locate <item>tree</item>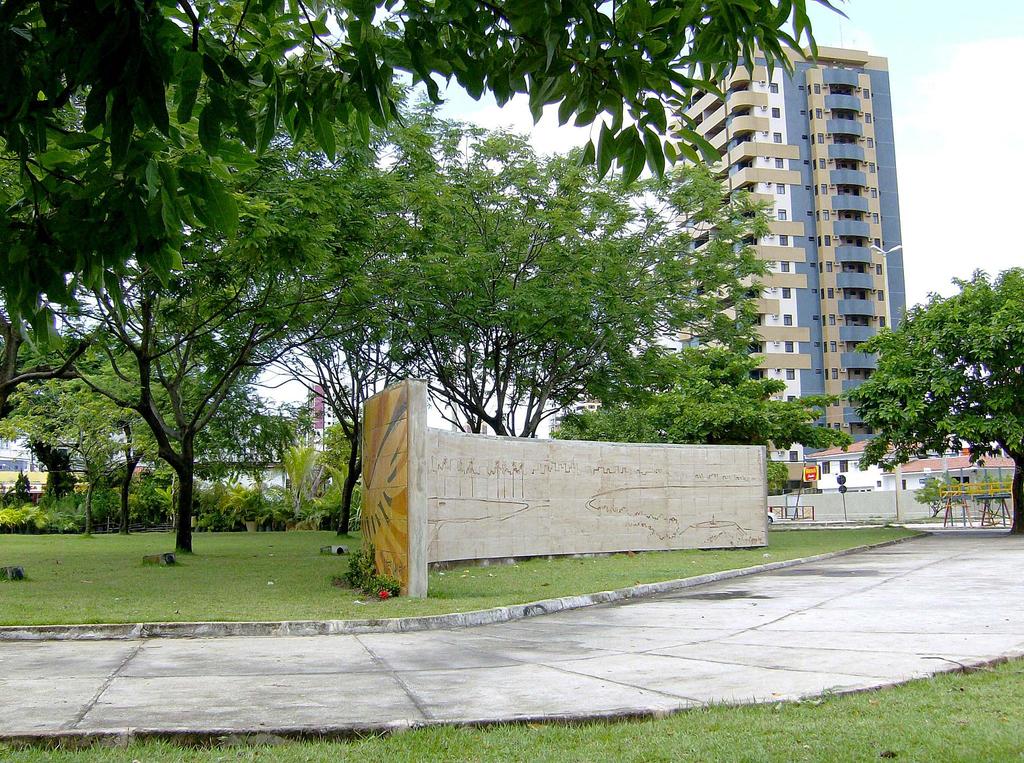
locate(979, 470, 1011, 520)
